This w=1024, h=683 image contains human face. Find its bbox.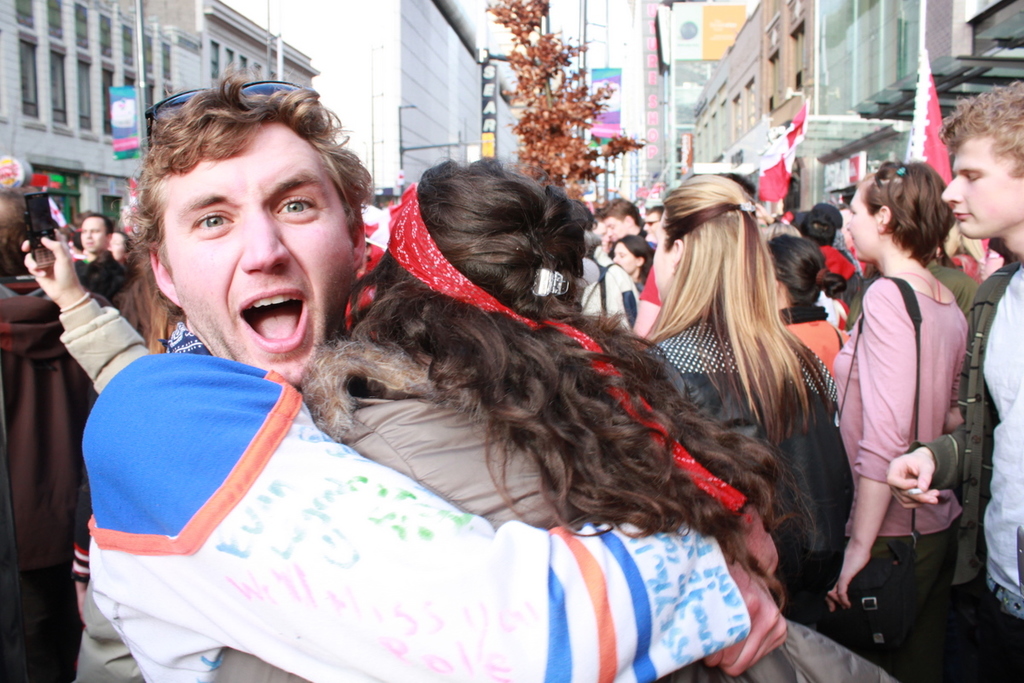
region(934, 140, 1006, 236).
